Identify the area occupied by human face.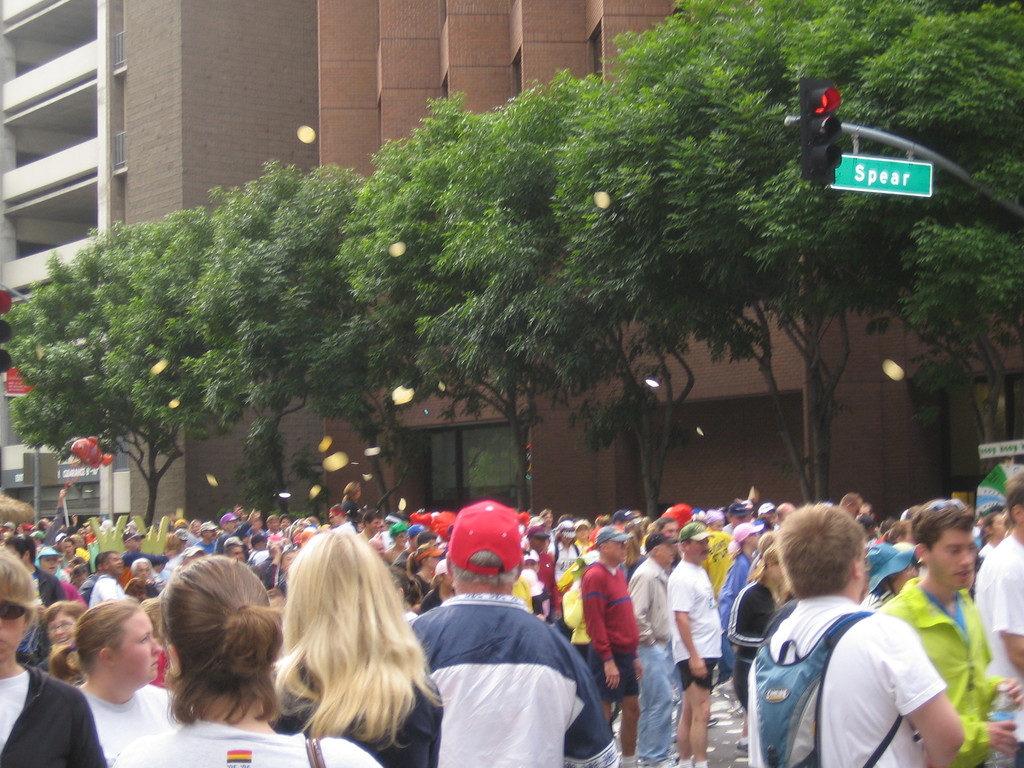
Area: pyautogui.locateOnScreen(284, 552, 294, 572).
